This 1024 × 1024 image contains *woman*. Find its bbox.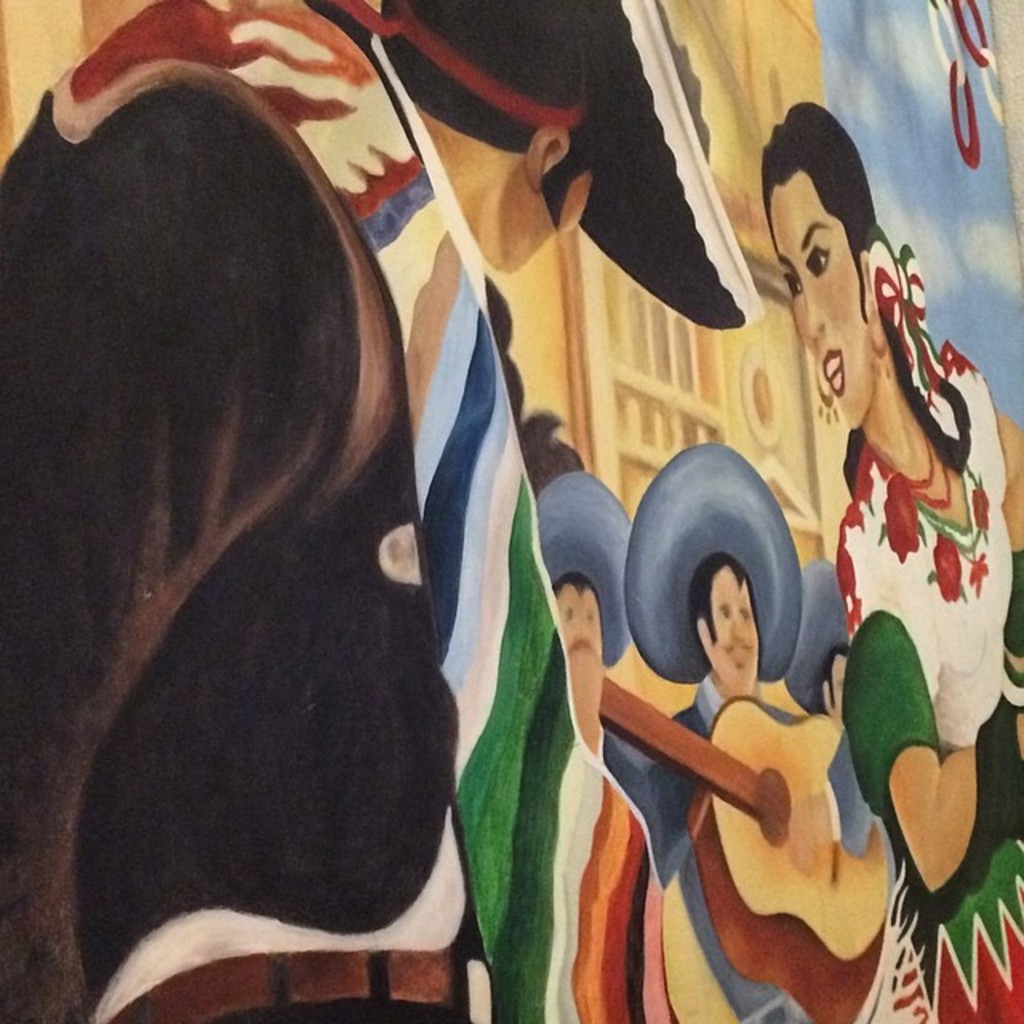
757 99 1022 984.
